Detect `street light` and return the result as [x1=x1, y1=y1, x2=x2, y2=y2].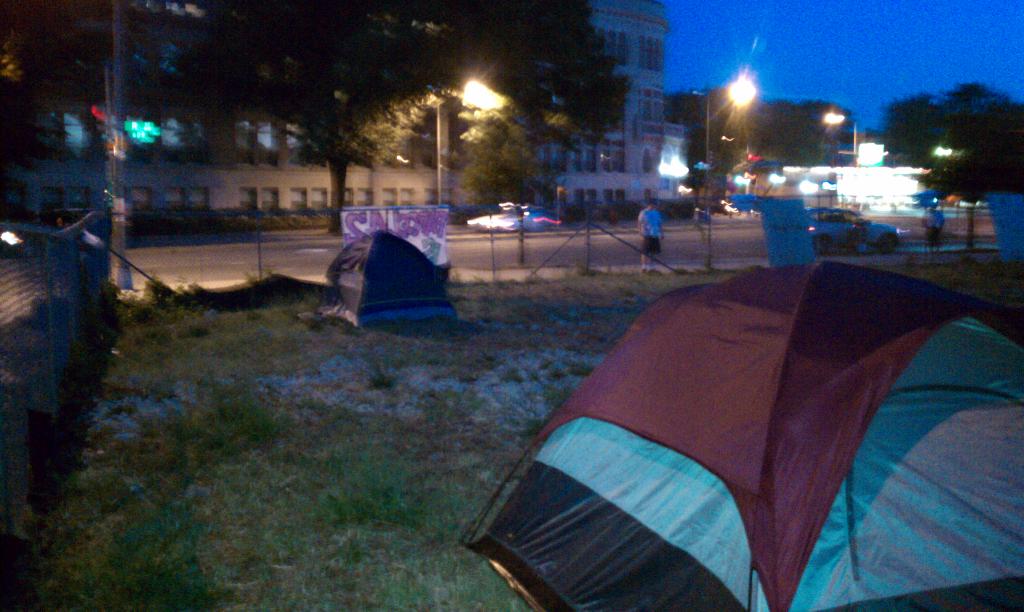
[x1=428, y1=76, x2=508, y2=216].
